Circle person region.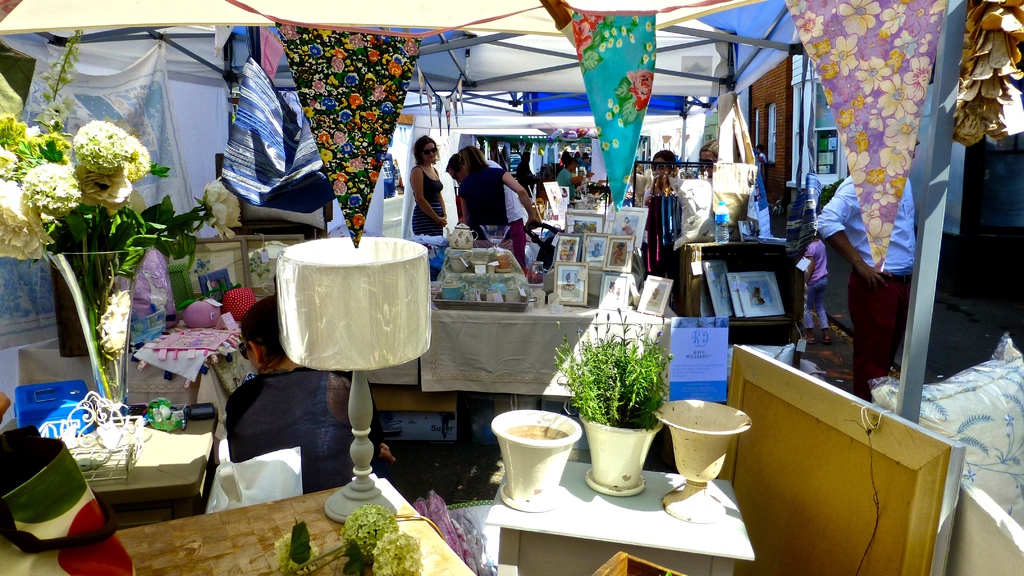
Region: box=[518, 151, 532, 197].
